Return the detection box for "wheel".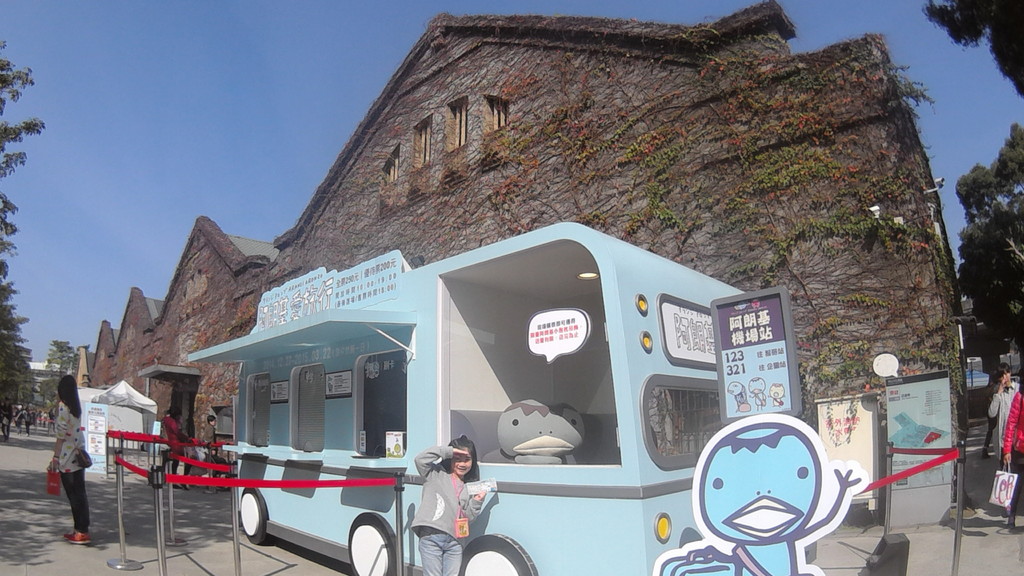
463/538/537/575.
